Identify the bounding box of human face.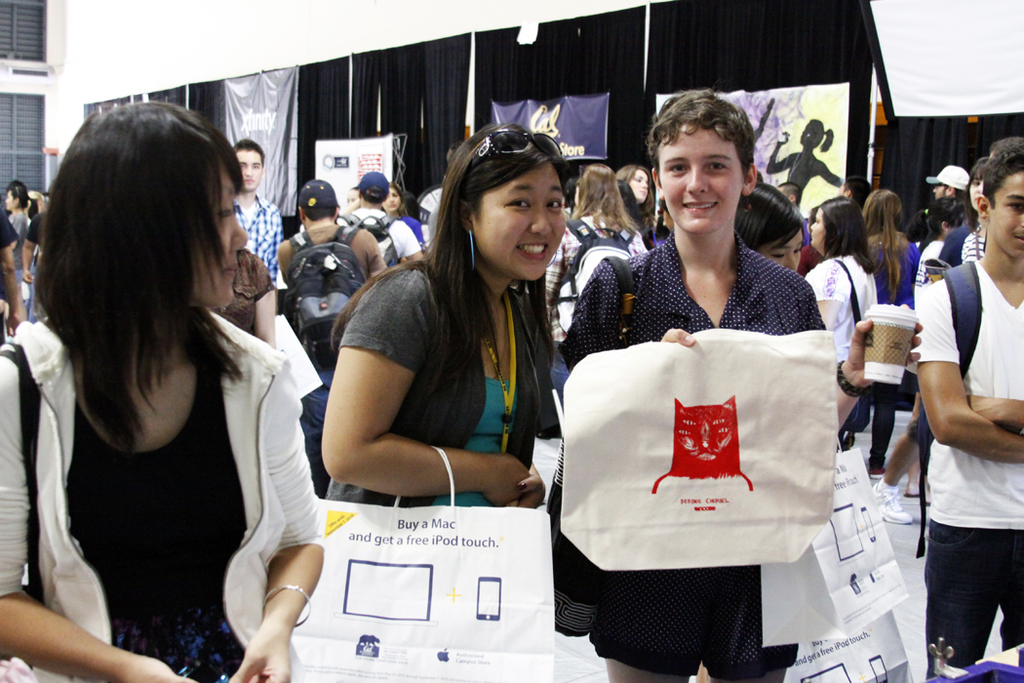
detection(987, 175, 1023, 266).
